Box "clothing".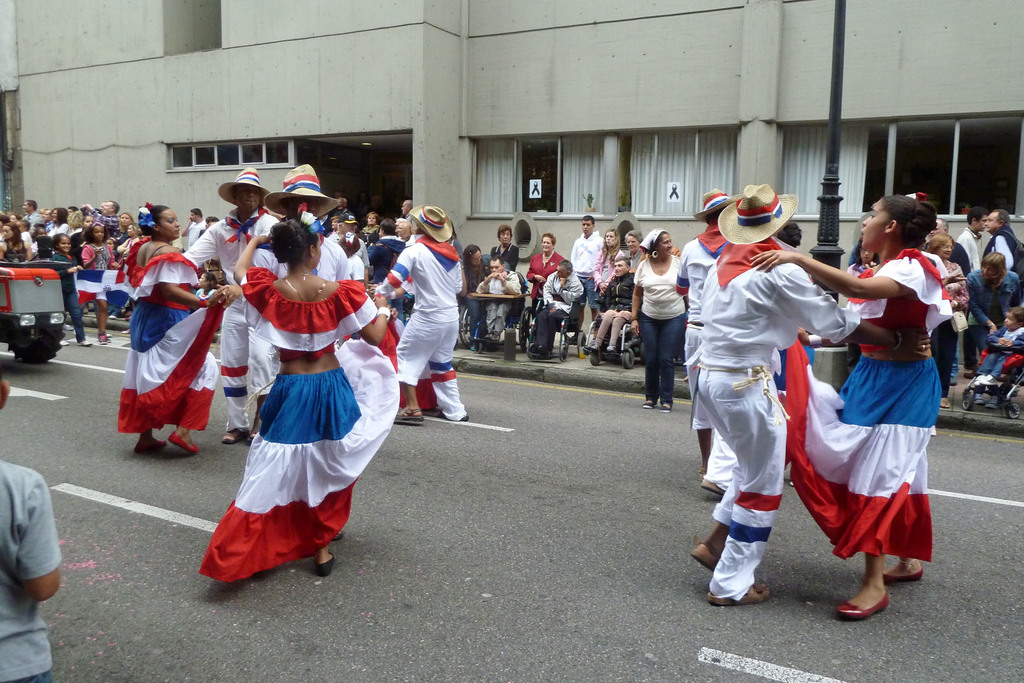
bbox(54, 250, 86, 341).
